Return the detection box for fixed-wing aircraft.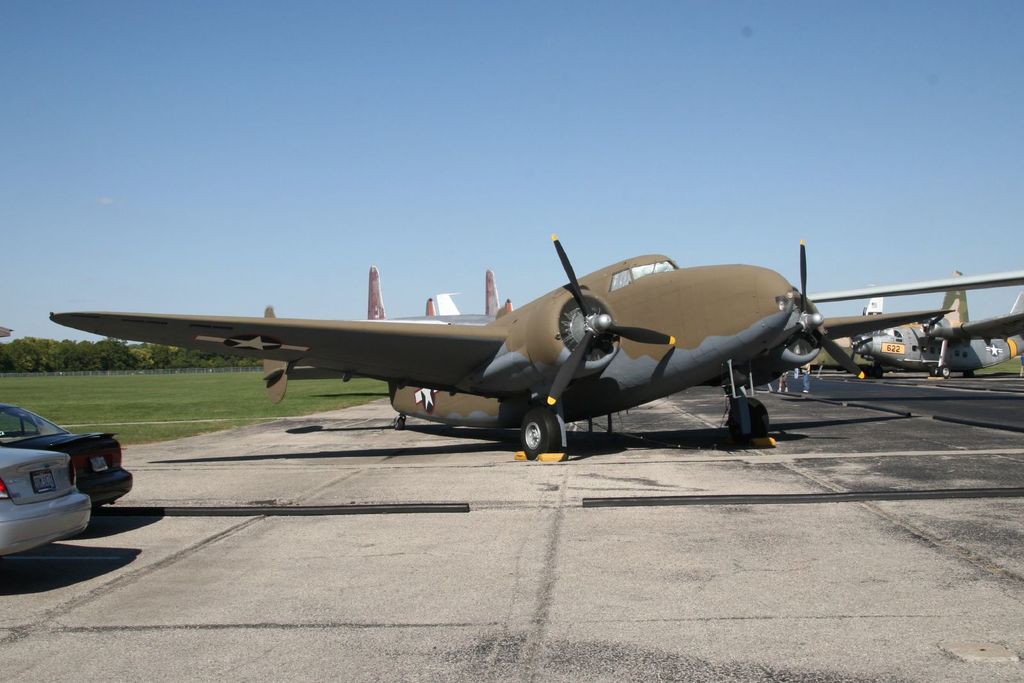
x1=808 y1=284 x2=972 y2=381.
